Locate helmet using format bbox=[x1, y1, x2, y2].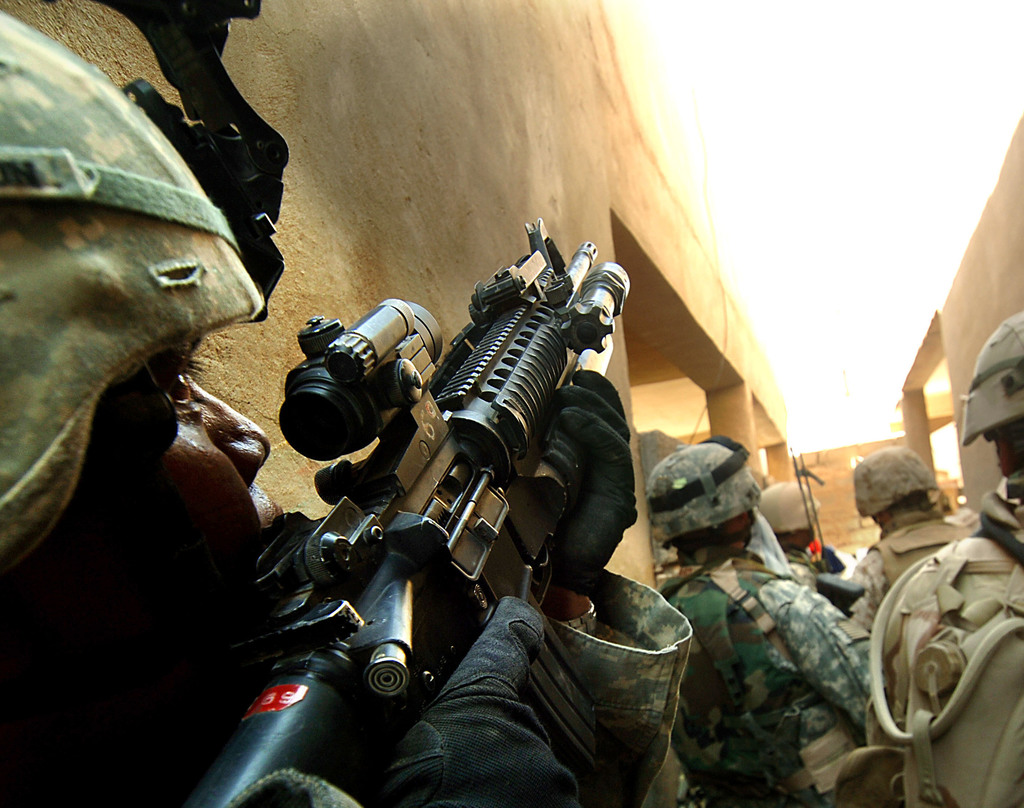
bbox=[755, 481, 824, 532].
